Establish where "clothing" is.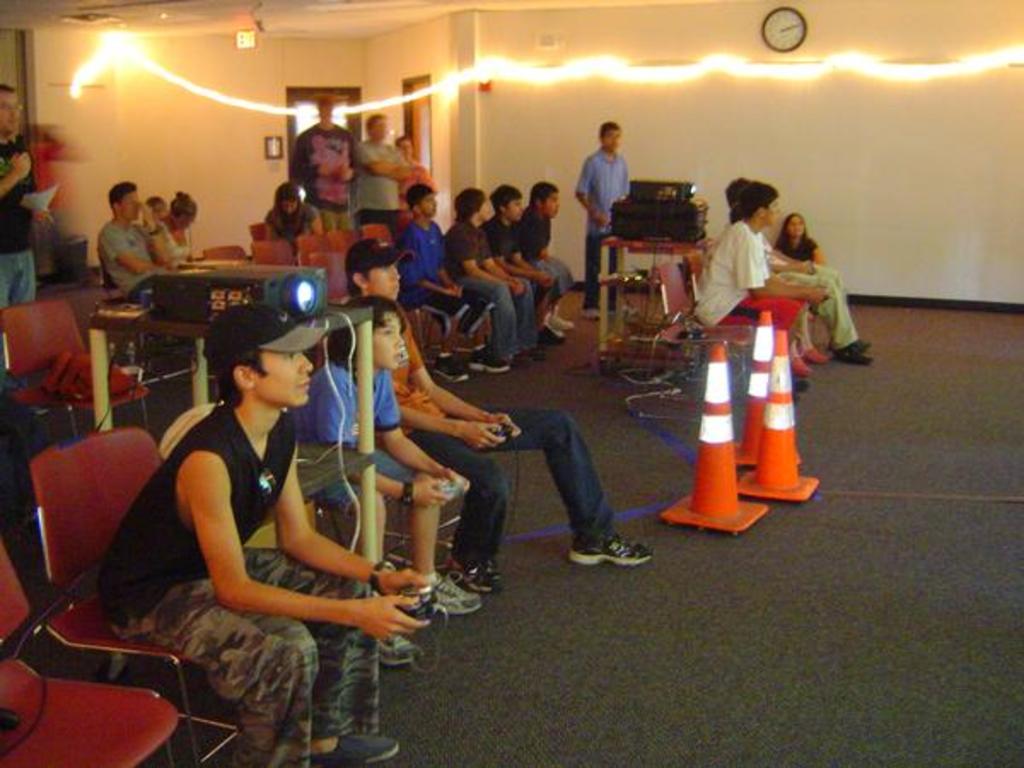
Established at 775 227 821 263.
